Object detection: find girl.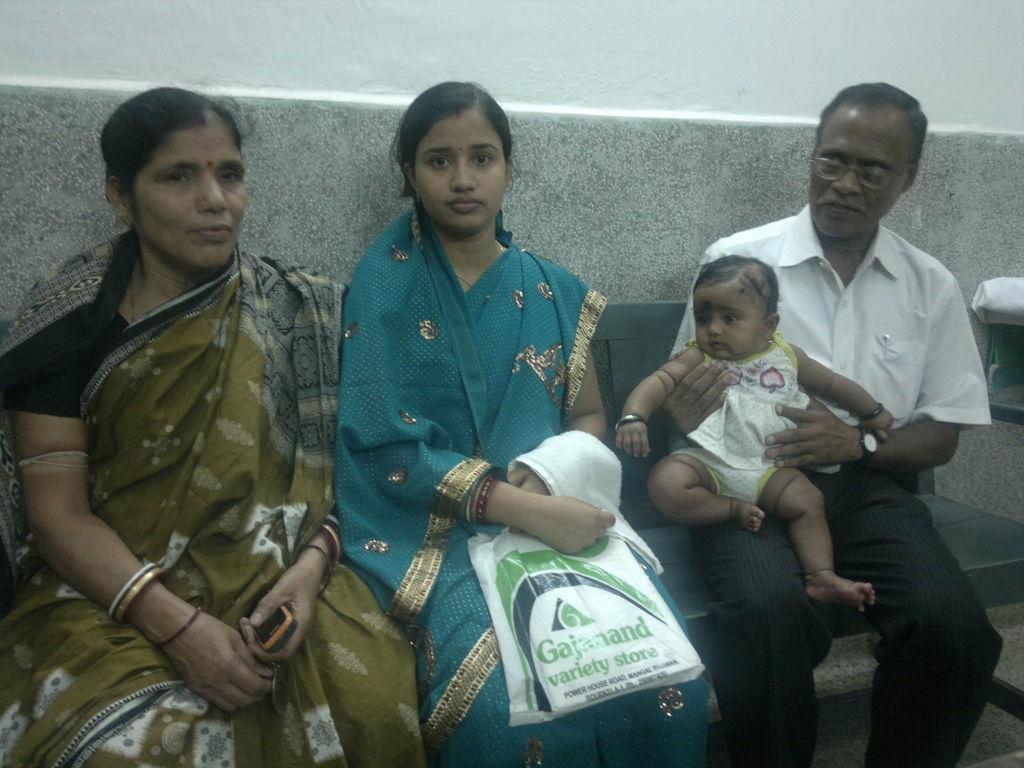
region(614, 254, 894, 611).
